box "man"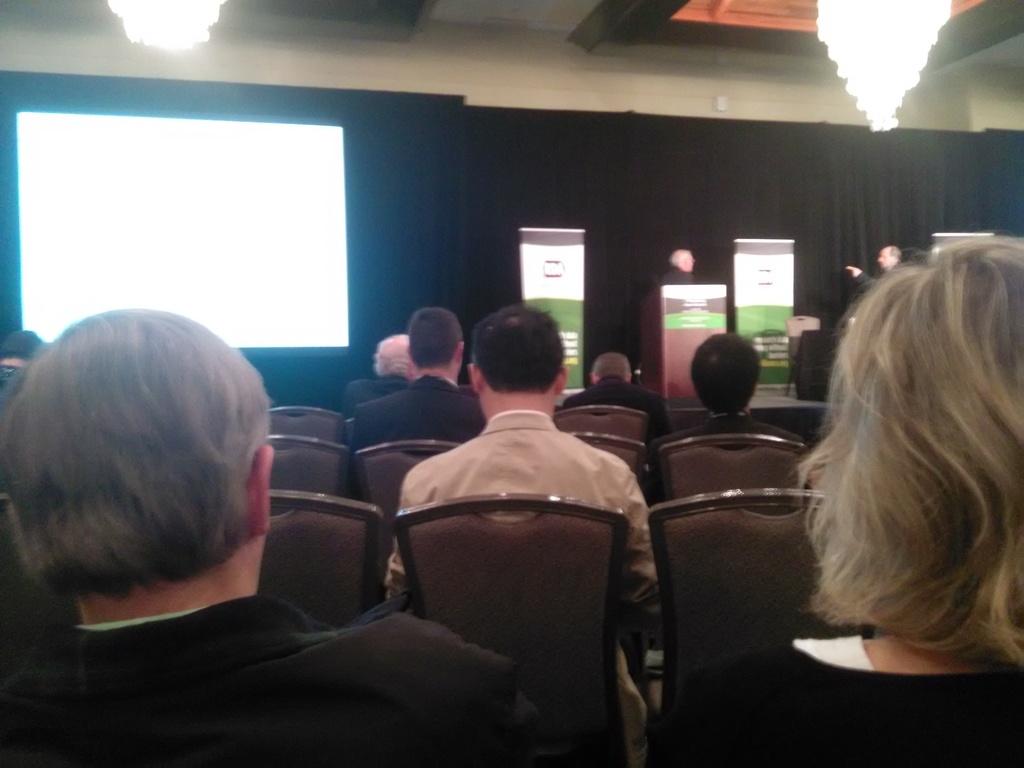
<region>637, 322, 796, 484</region>
